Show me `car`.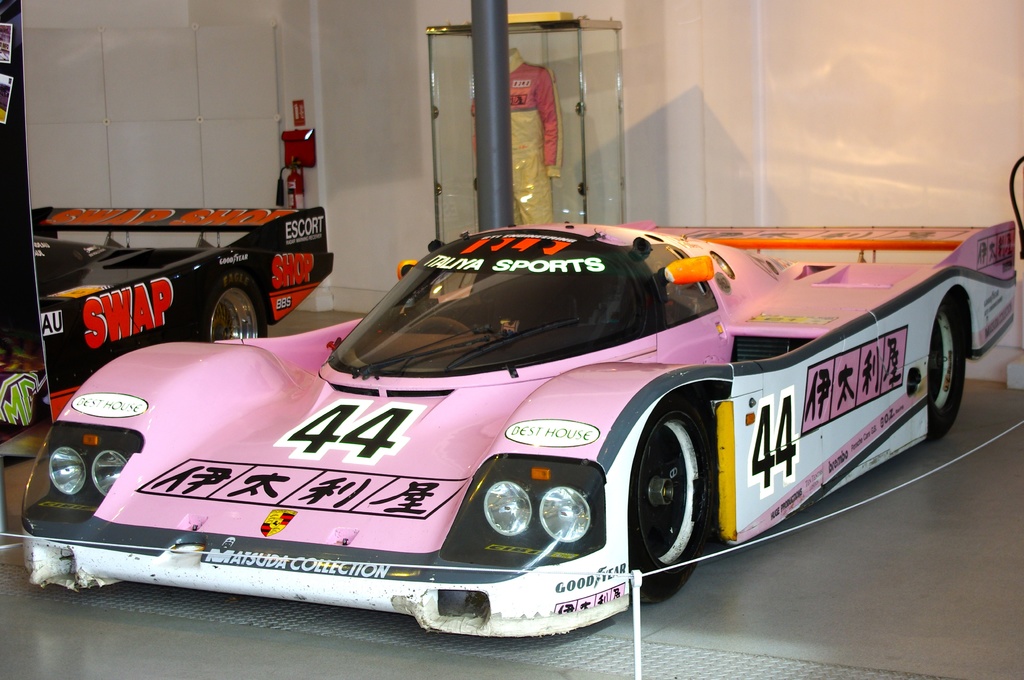
`car` is here: BBox(16, 216, 1017, 638).
